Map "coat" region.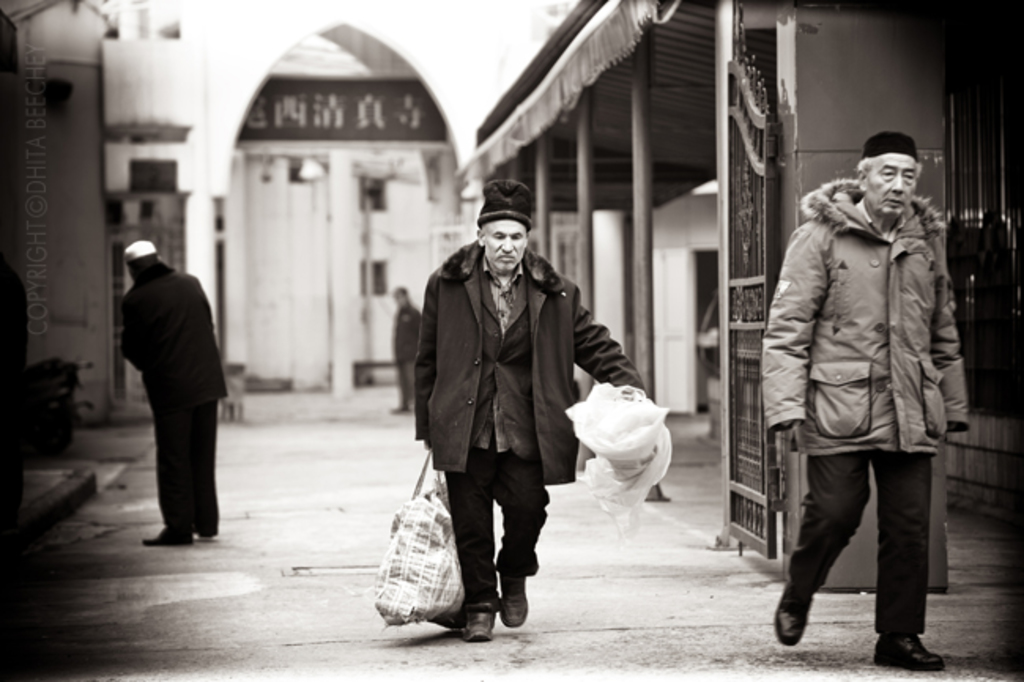
Mapped to 386, 299, 414, 365.
